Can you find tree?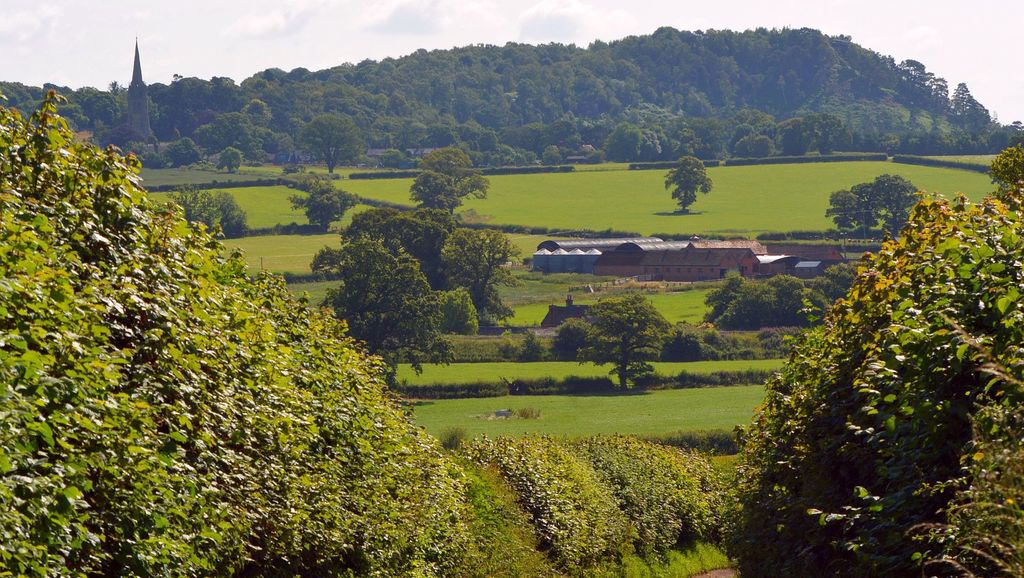
Yes, bounding box: [x1=876, y1=178, x2=922, y2=236].
